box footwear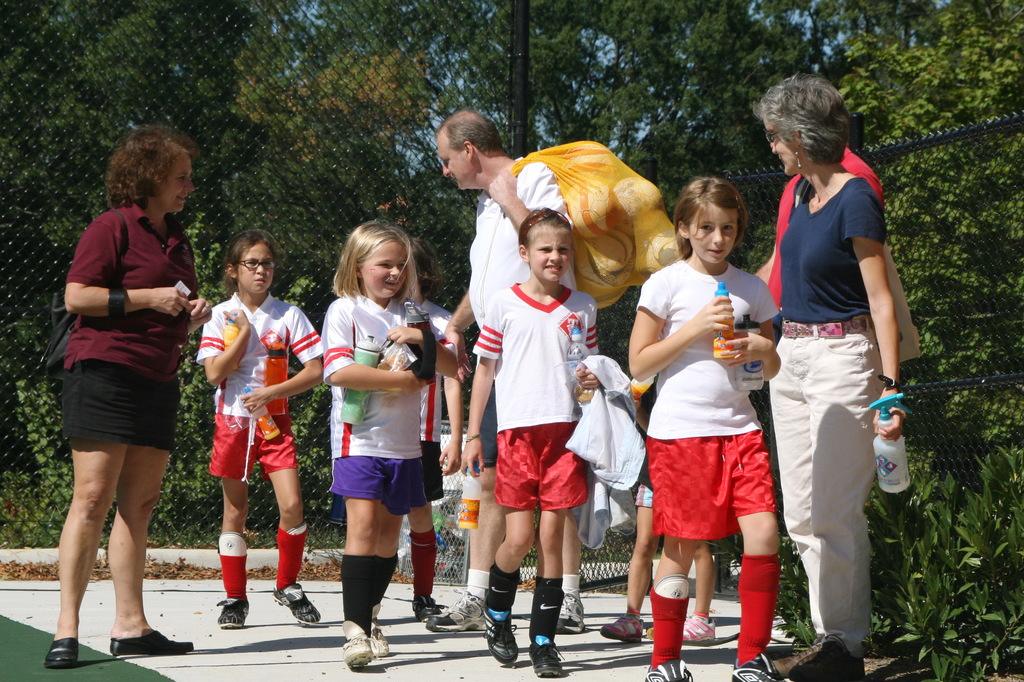
(left=483, top=607, right=517, bottom=669)
